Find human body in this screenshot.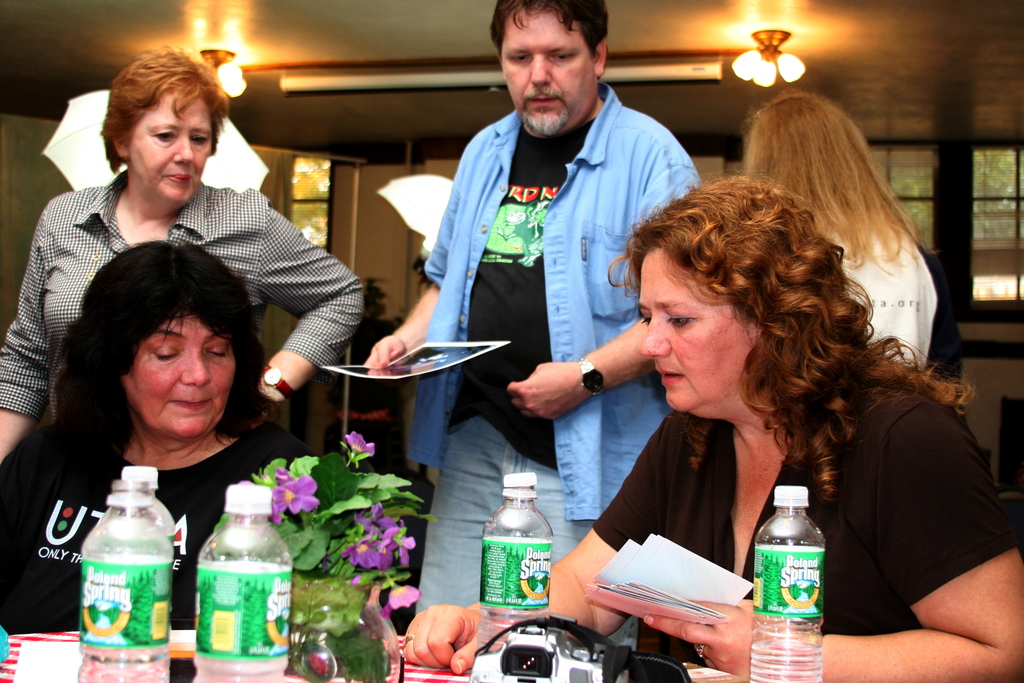
The bounding box for human body is <bbox>0, 44, 365, 465</bbox>.
